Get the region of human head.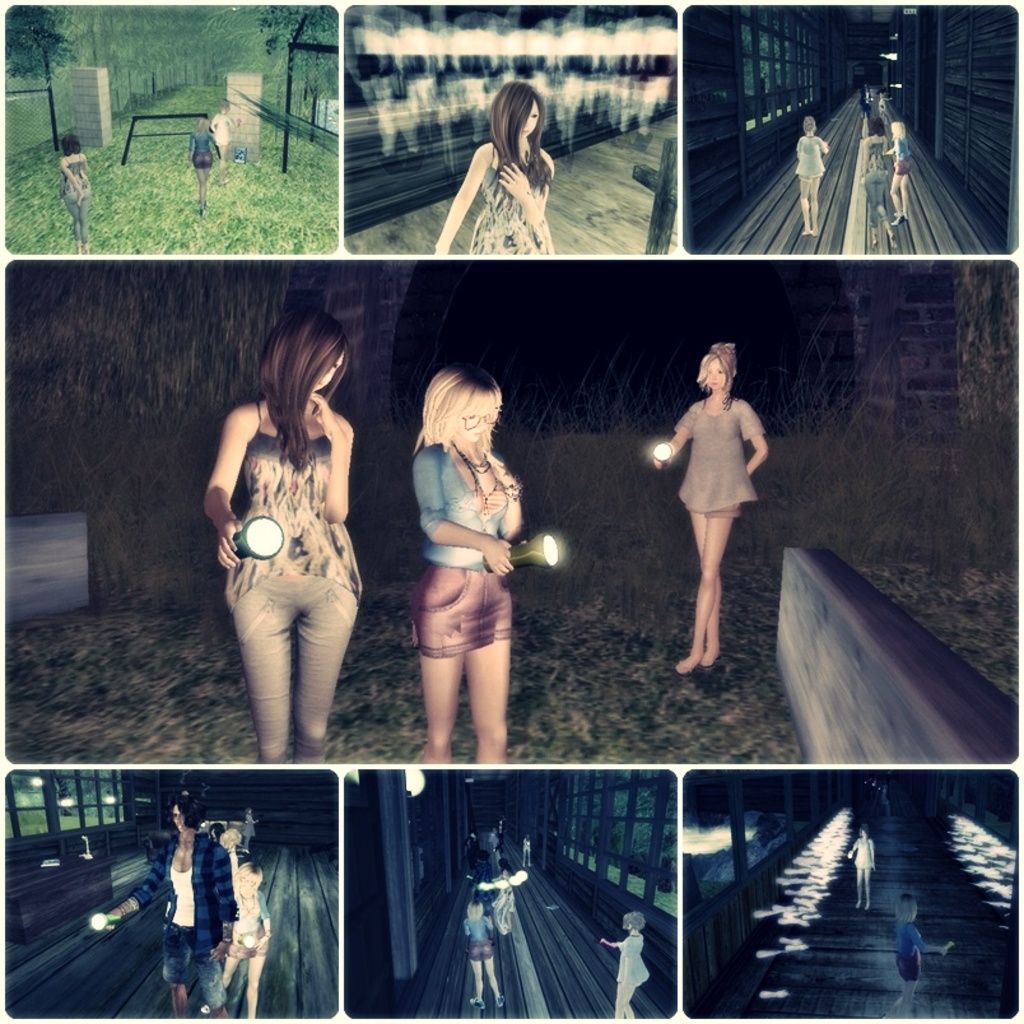
x1=888, y1=892, x2=918, y2=923.
